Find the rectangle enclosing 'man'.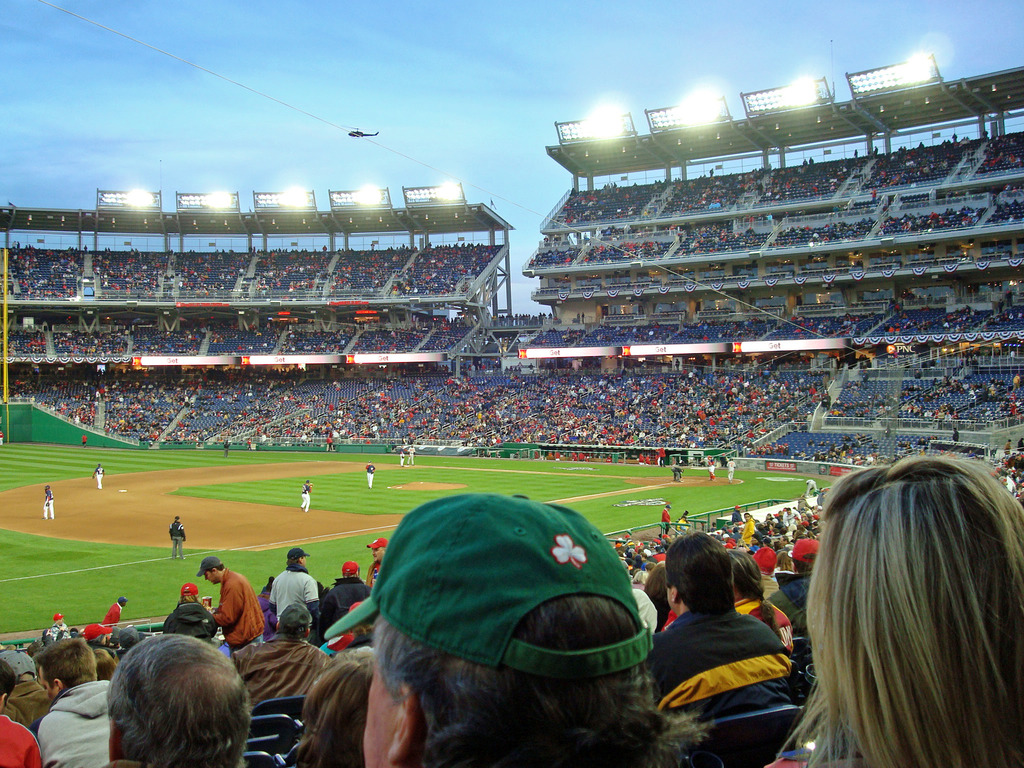
x1=220, y1=436, x2=232, y2=461.
